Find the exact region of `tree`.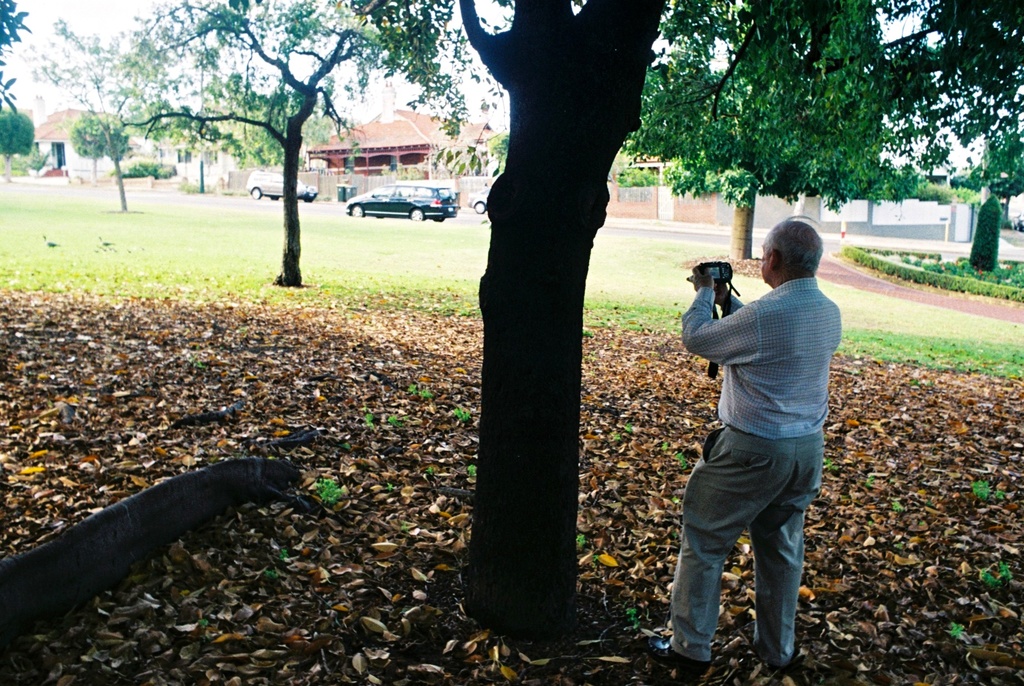
Exact region: <box>614,1,895,261</box>.
